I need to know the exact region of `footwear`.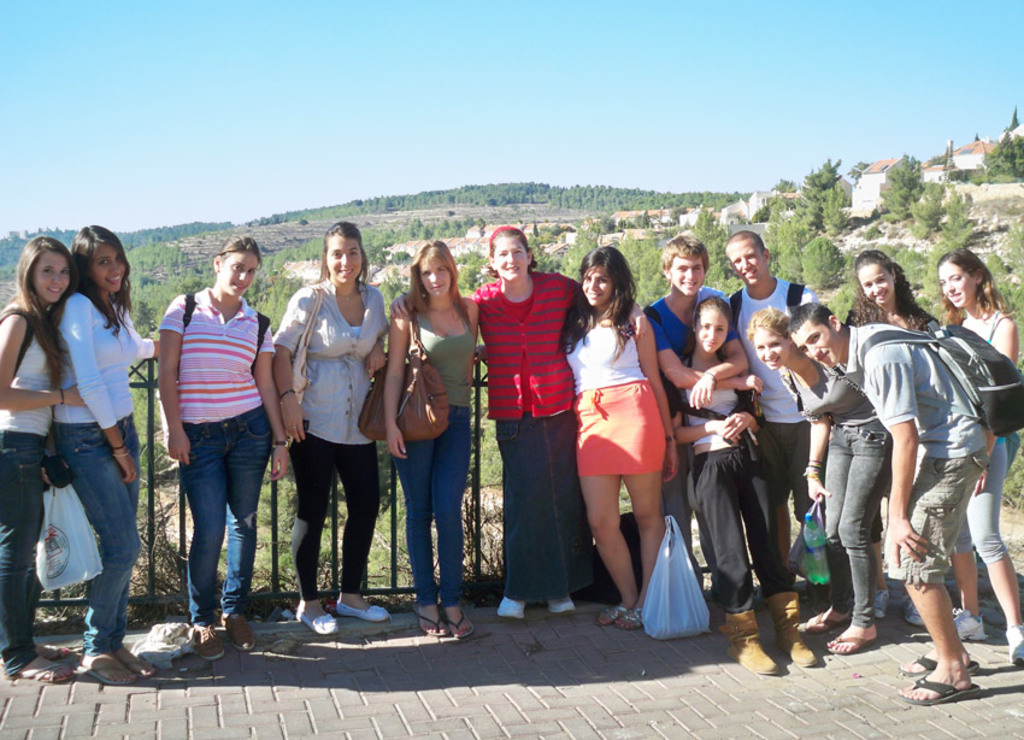
Region: 716:607:783:673.
